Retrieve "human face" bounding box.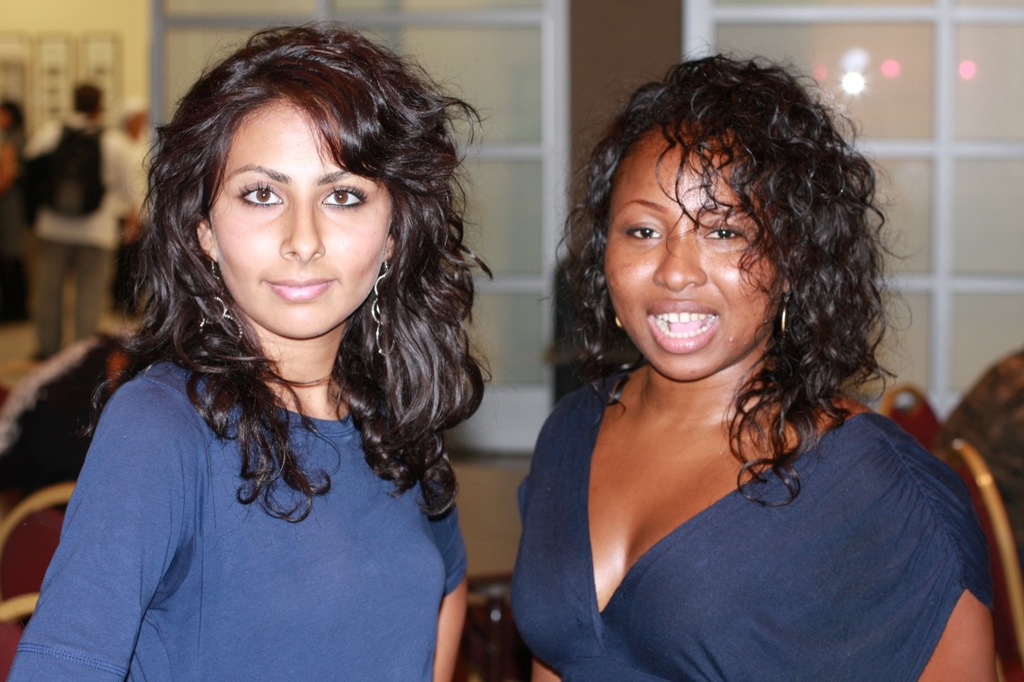
Bounding box: Rect(602, 132, 781, 383).
